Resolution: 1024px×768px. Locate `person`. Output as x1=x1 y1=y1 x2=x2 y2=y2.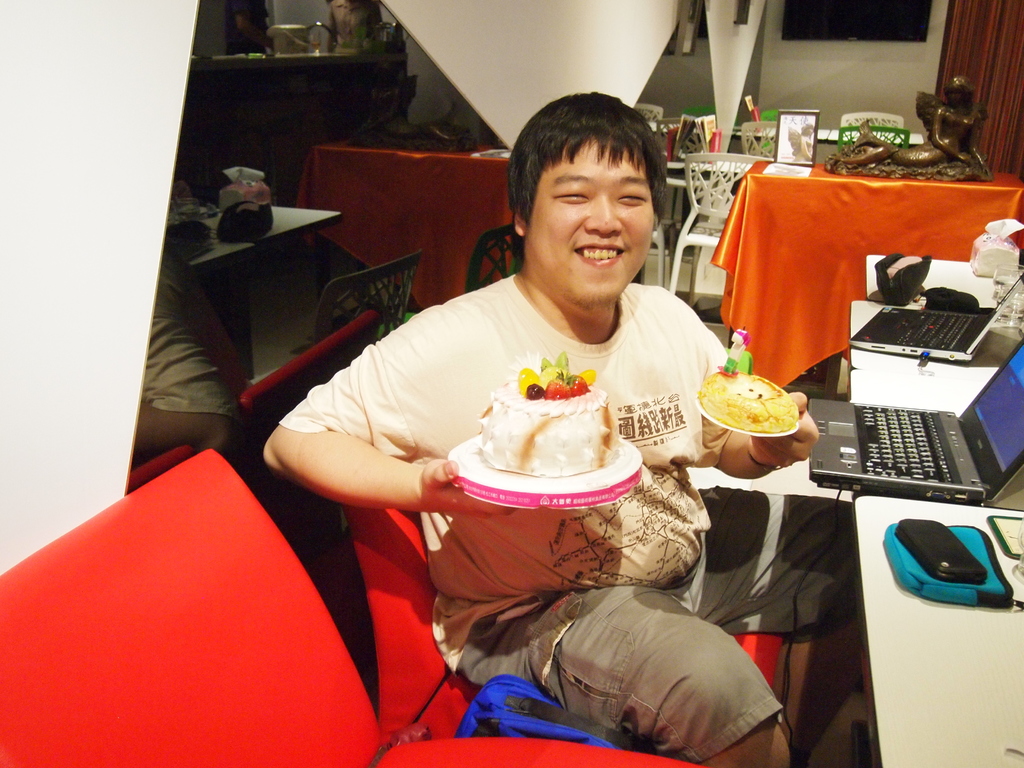
x1=328 y1=104 x2=785 y2=721.
